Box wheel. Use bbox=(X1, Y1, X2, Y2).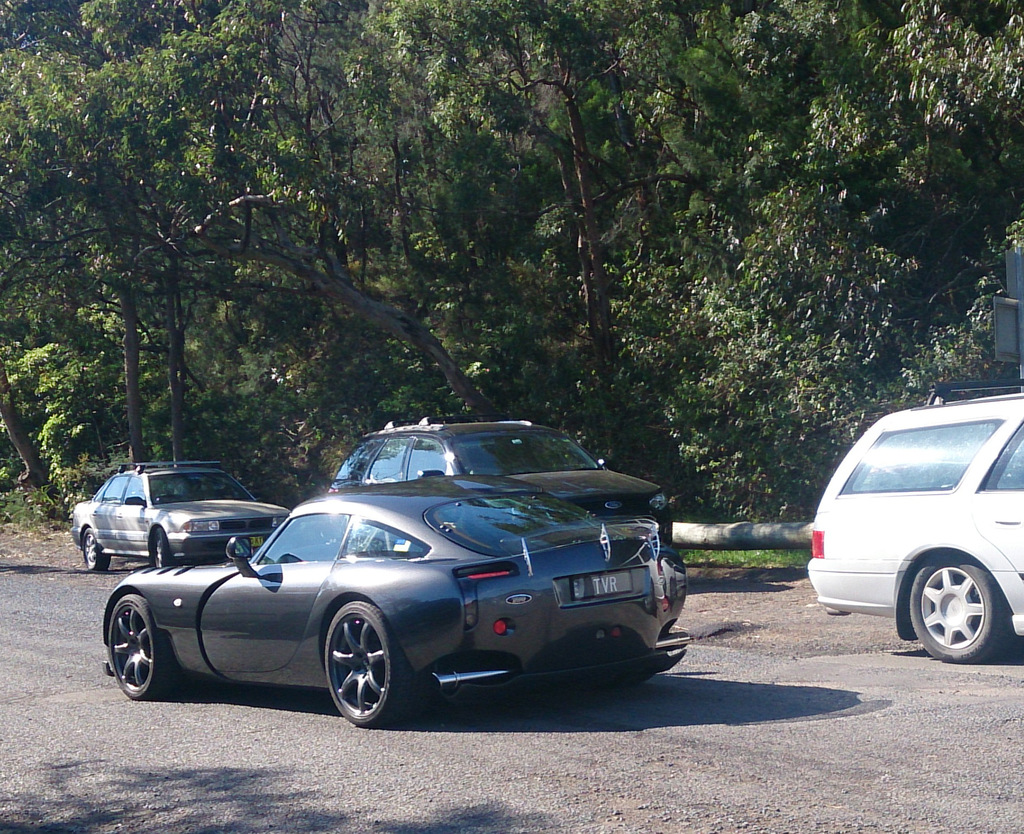
bbox=(102, 588, 176, 696).
